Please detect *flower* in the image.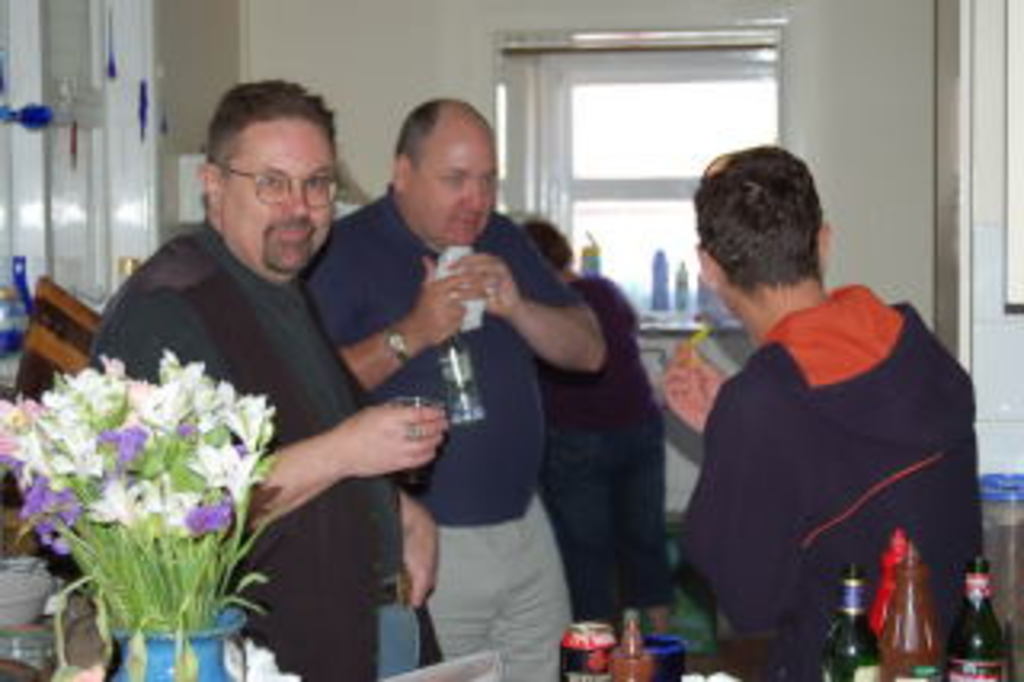
box=[16, 474, 77, 541].
